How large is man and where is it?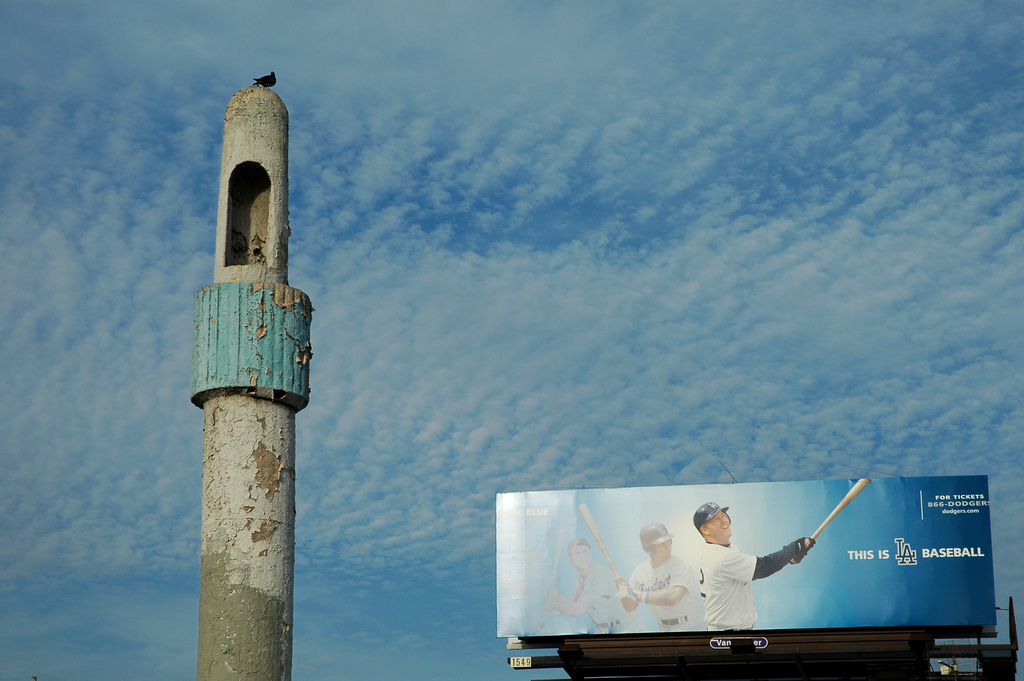
Bounding box: pyautogui.locateOnScreen(611, 521, 698, 630).
